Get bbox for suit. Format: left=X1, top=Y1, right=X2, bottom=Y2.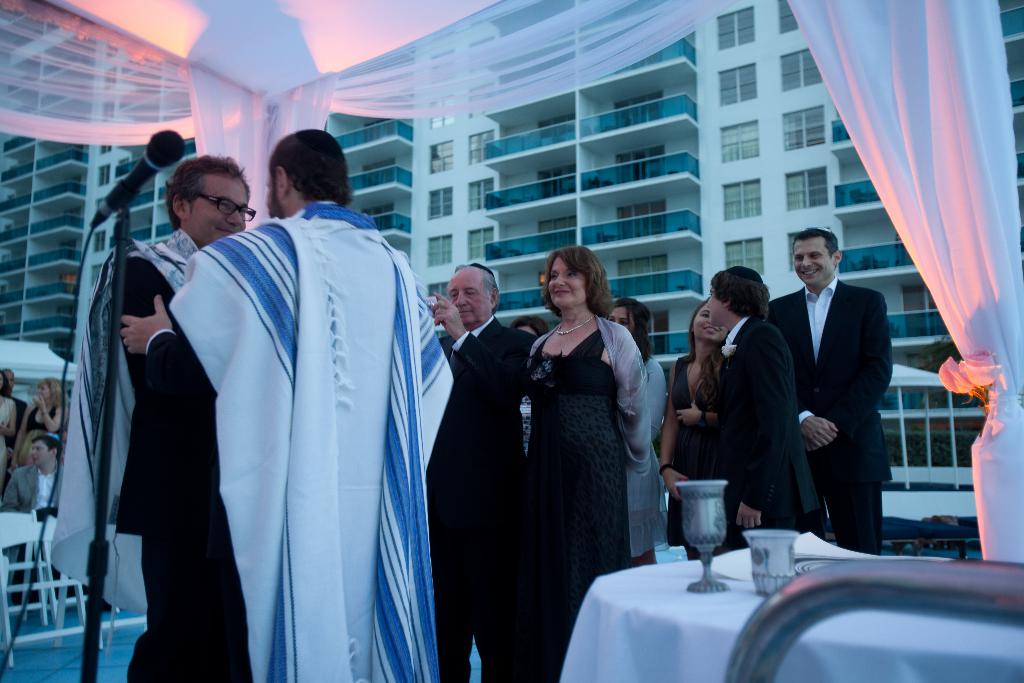
left=719, top=308, right=822, bottom=547.
